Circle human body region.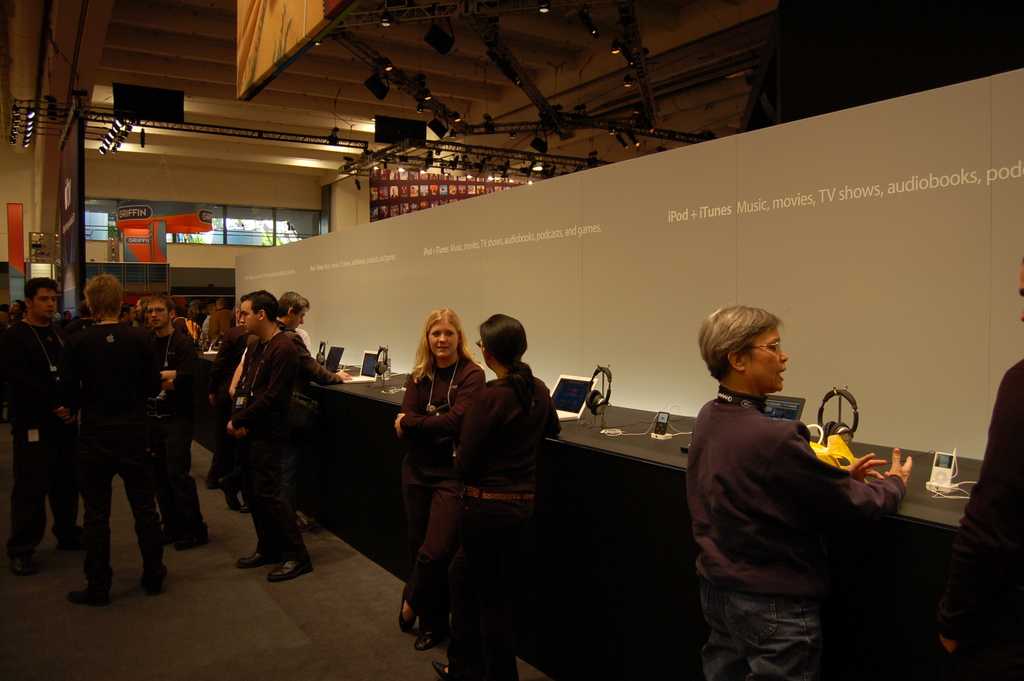
Region: (428,374,557,680).
